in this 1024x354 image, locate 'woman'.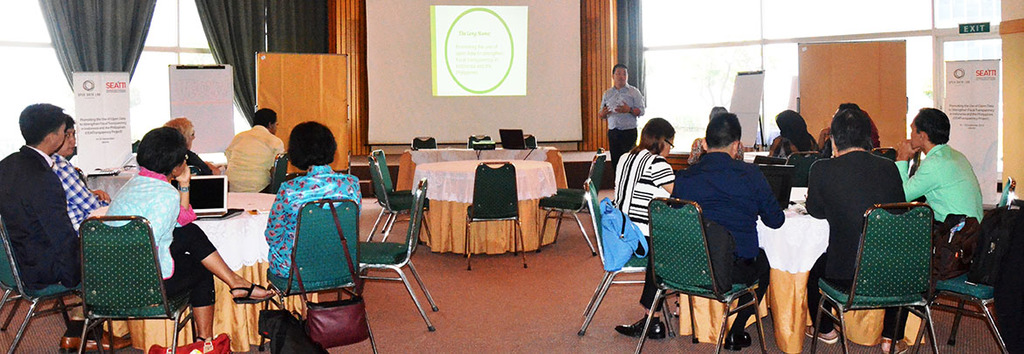
Bounding box: [765, 103, 822, 163].
